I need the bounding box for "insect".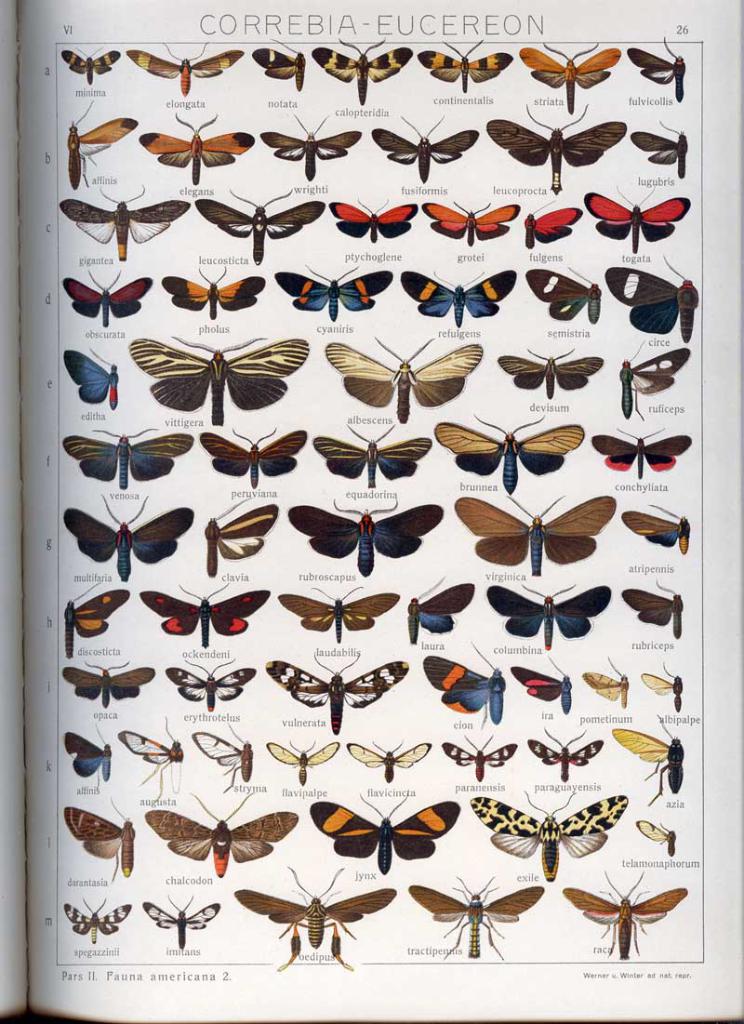
Here it is: crop(261, 113, 359, 180).
